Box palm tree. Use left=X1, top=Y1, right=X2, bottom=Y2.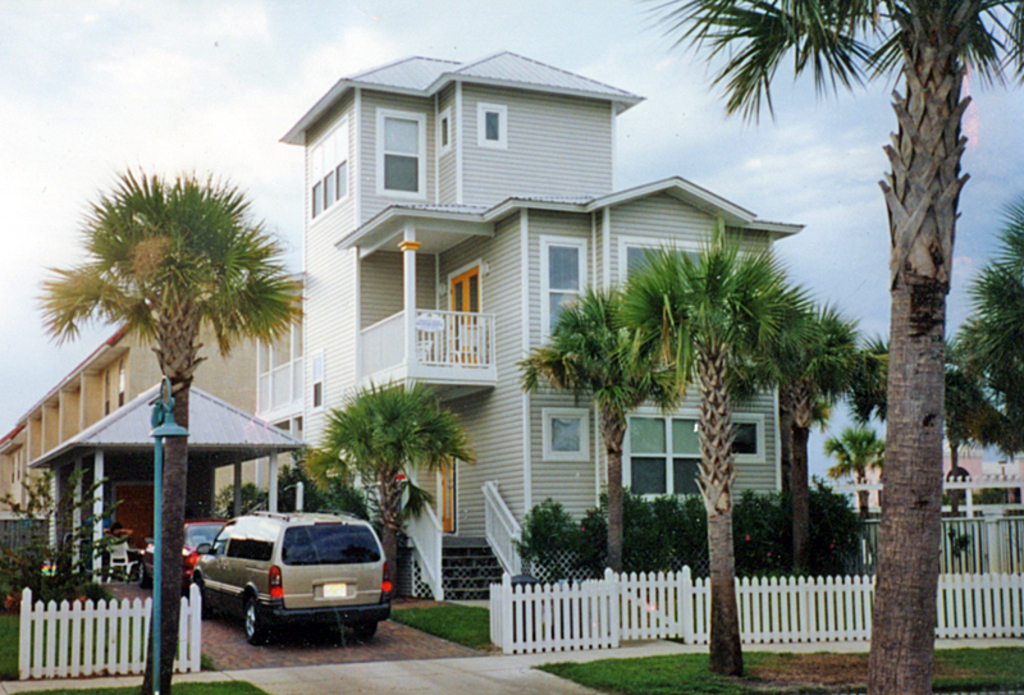
left=741, top=312, right=881, bottom=585.
